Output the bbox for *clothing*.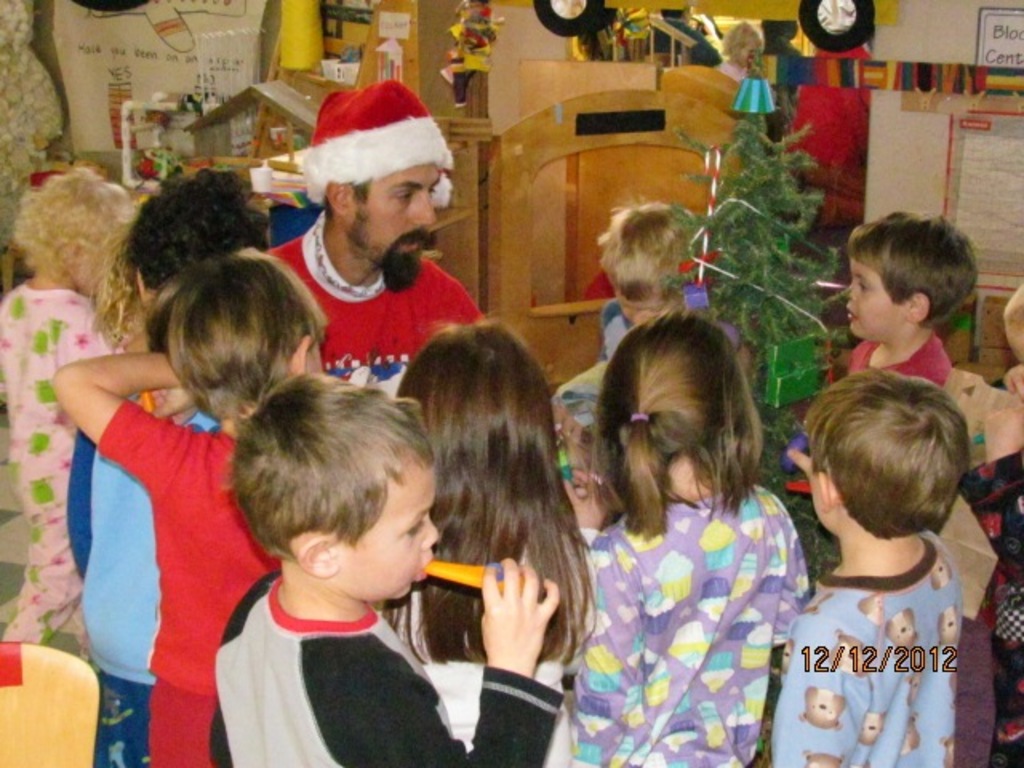
[838, 326, 981, 410].
